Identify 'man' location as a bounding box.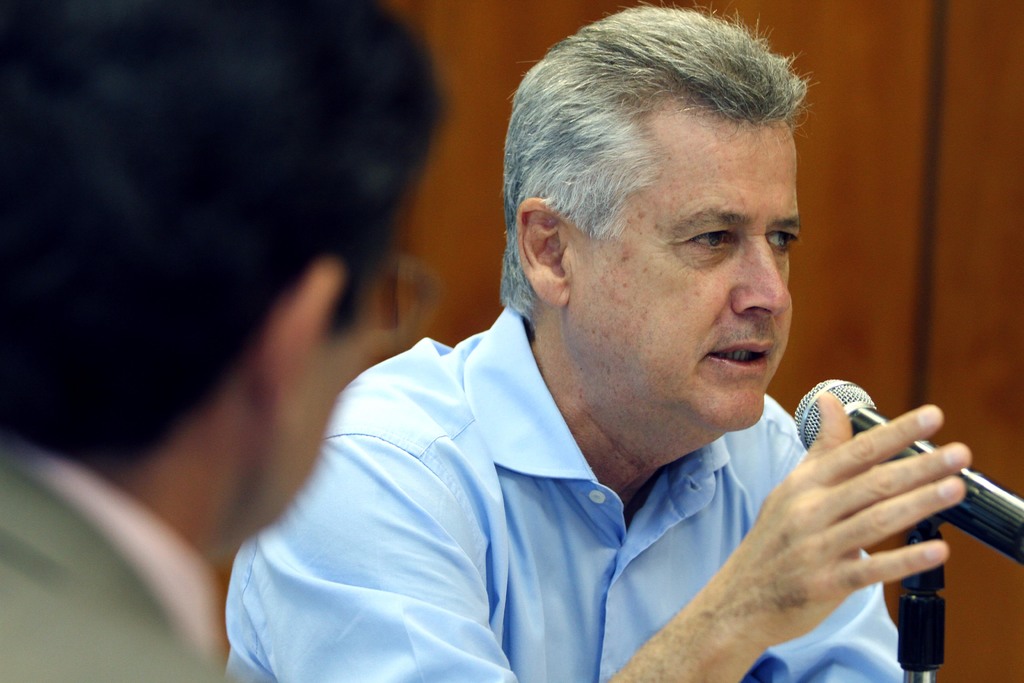
x1=0, y1=0, x2=459, y2=682.
